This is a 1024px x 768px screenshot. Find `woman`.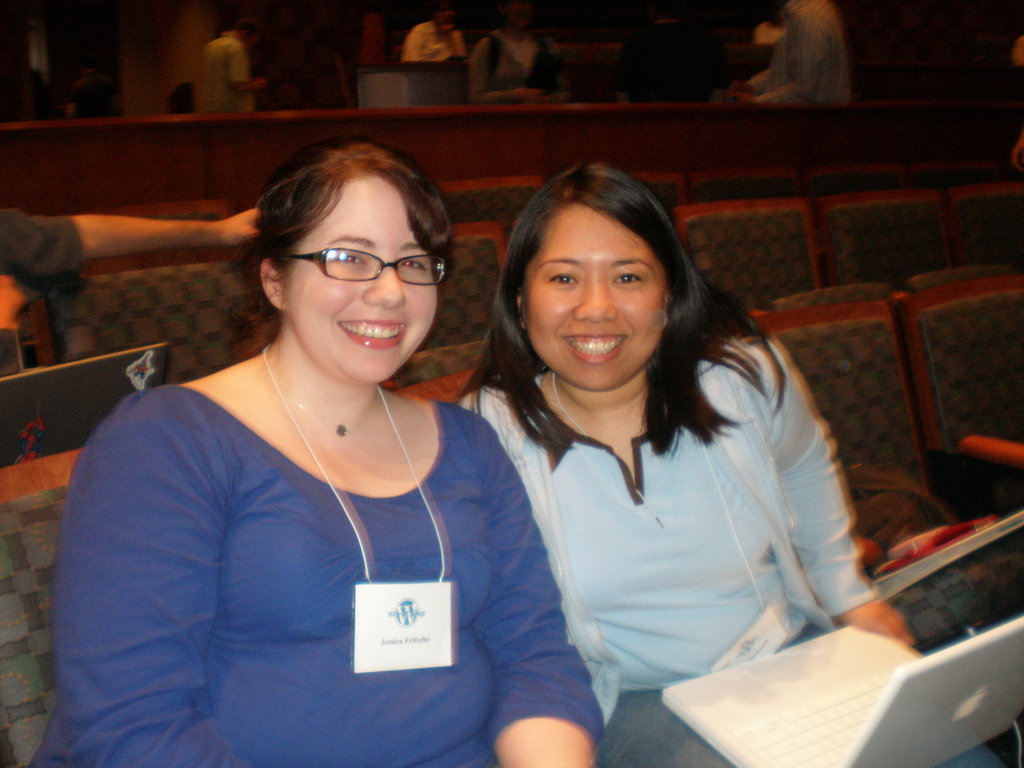
Bounding box: BBox(74, 129, 582, 758).
